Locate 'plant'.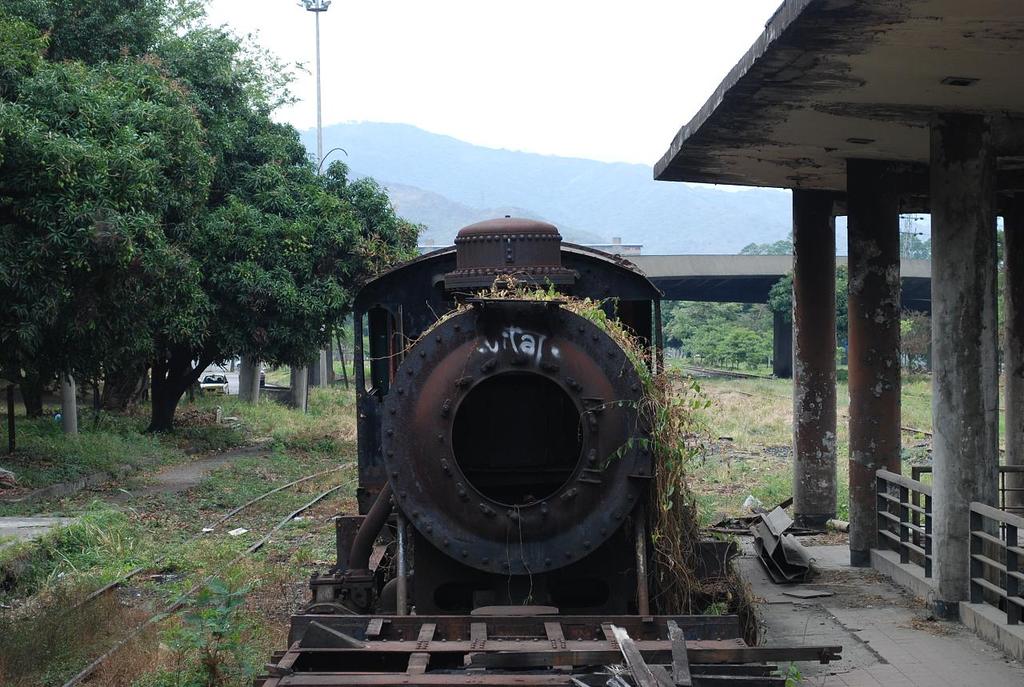
Bounding box: detection(897, 308, 929, 373).
